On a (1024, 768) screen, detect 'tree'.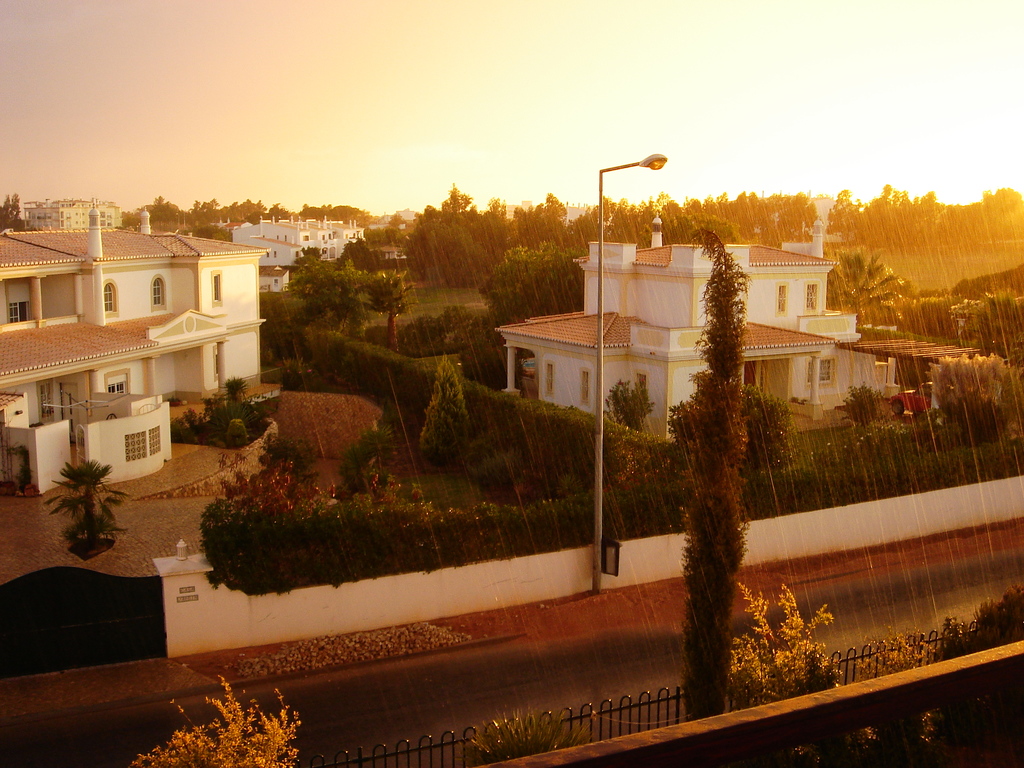
bbox=[936, 389, 1007, 457].
